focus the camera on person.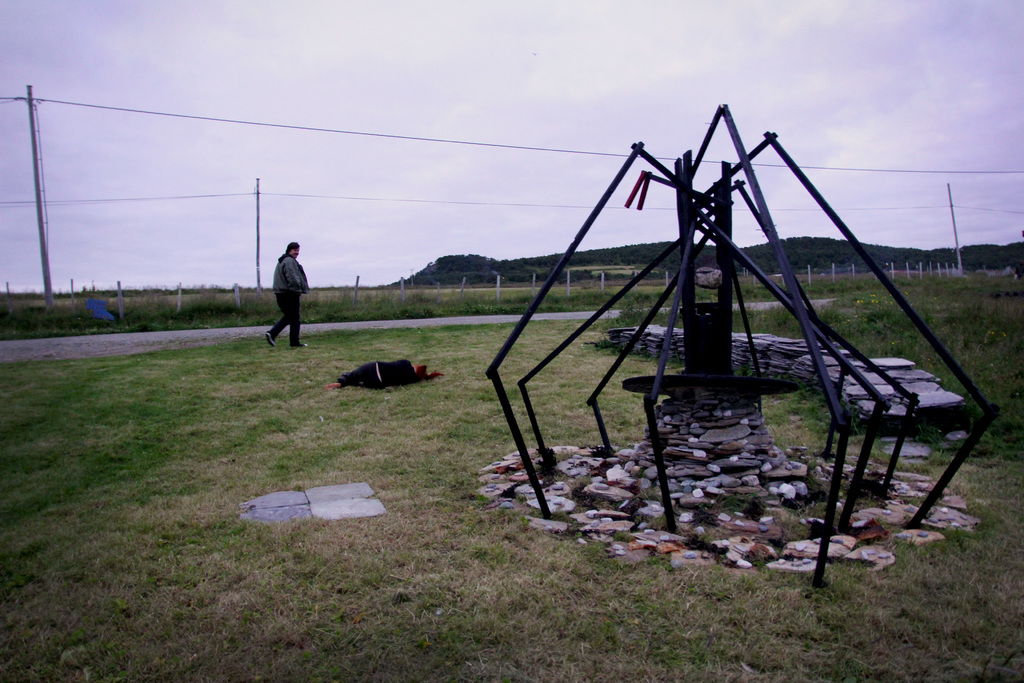
Focus region: <region>264, 229, 316, 346</region>.
